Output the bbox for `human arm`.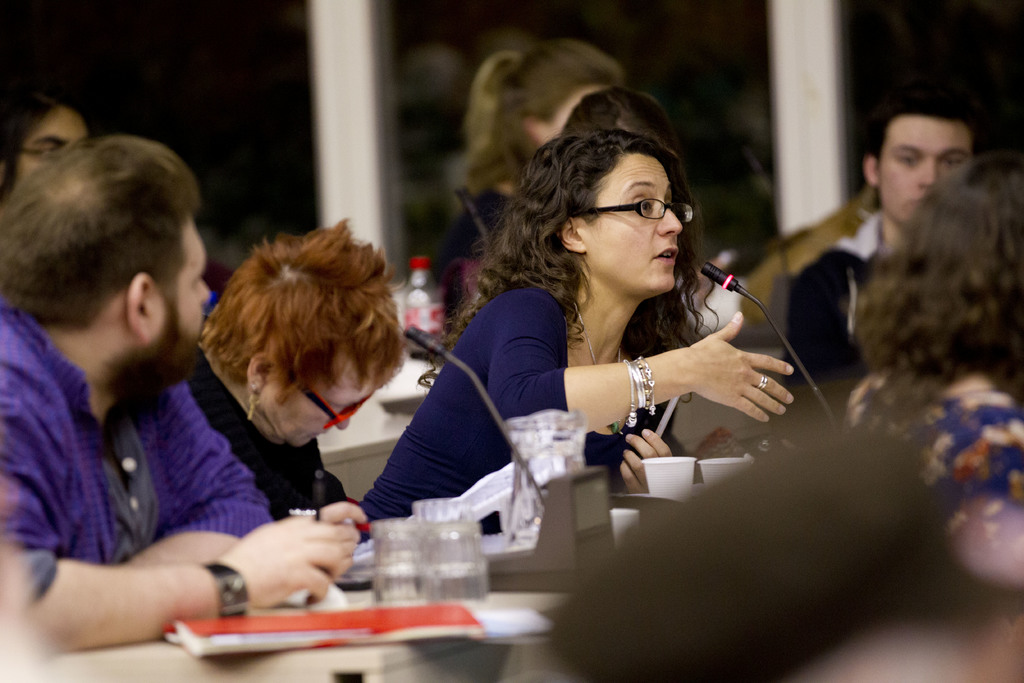
locate(13, 422, 340, 654).
